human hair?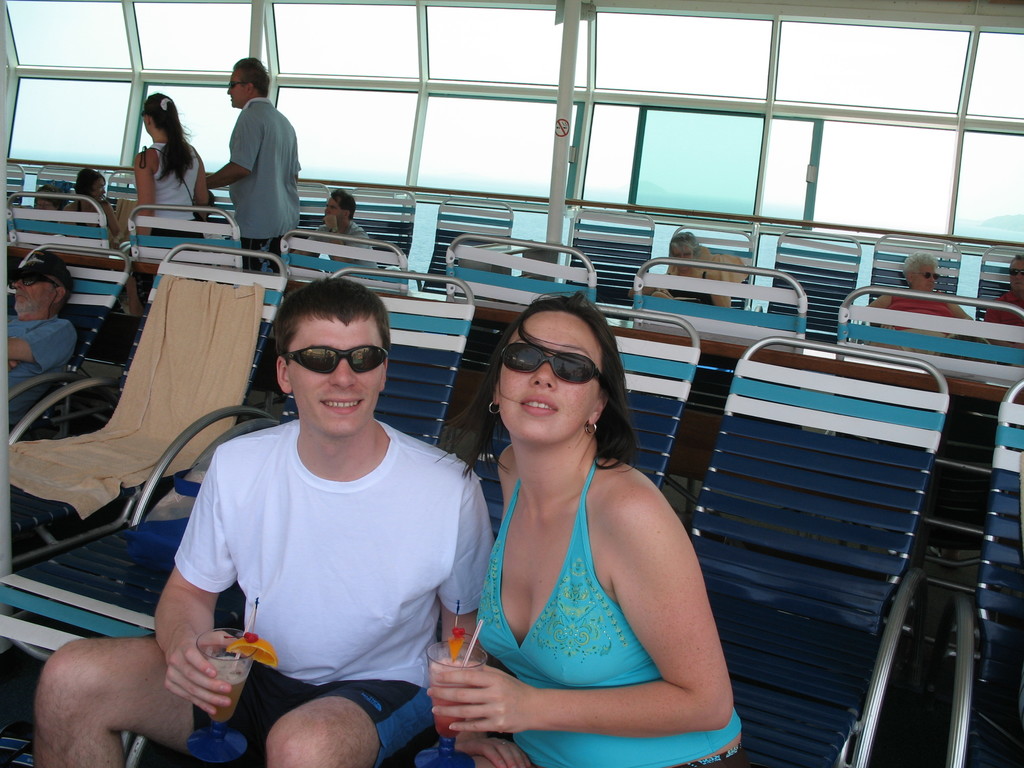
l=331, t=187, r=358, b=220
